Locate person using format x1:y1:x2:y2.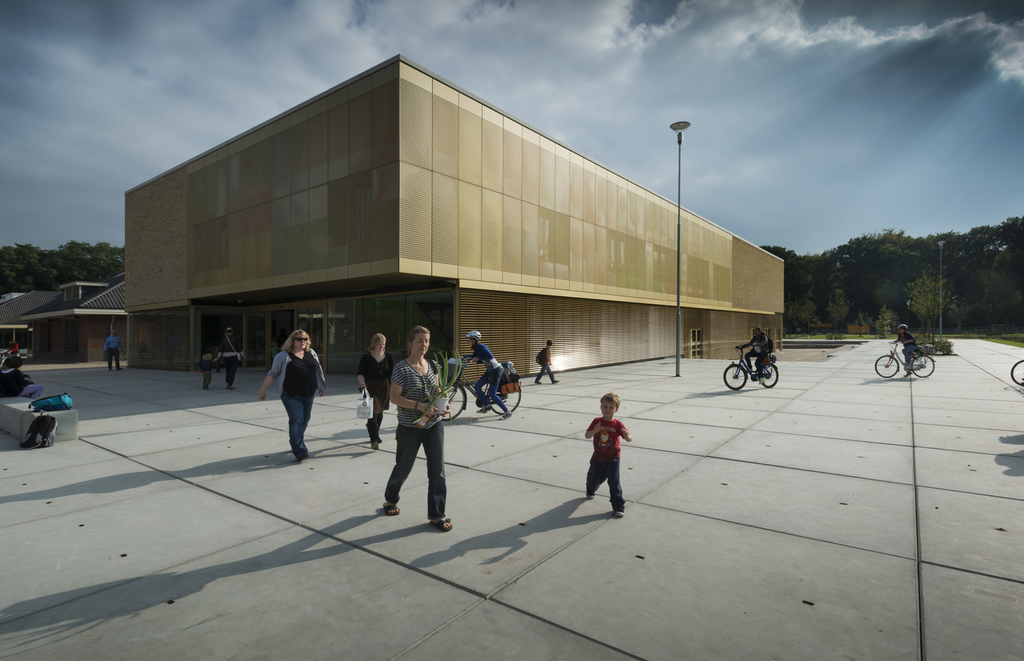
378:324:451:531.
